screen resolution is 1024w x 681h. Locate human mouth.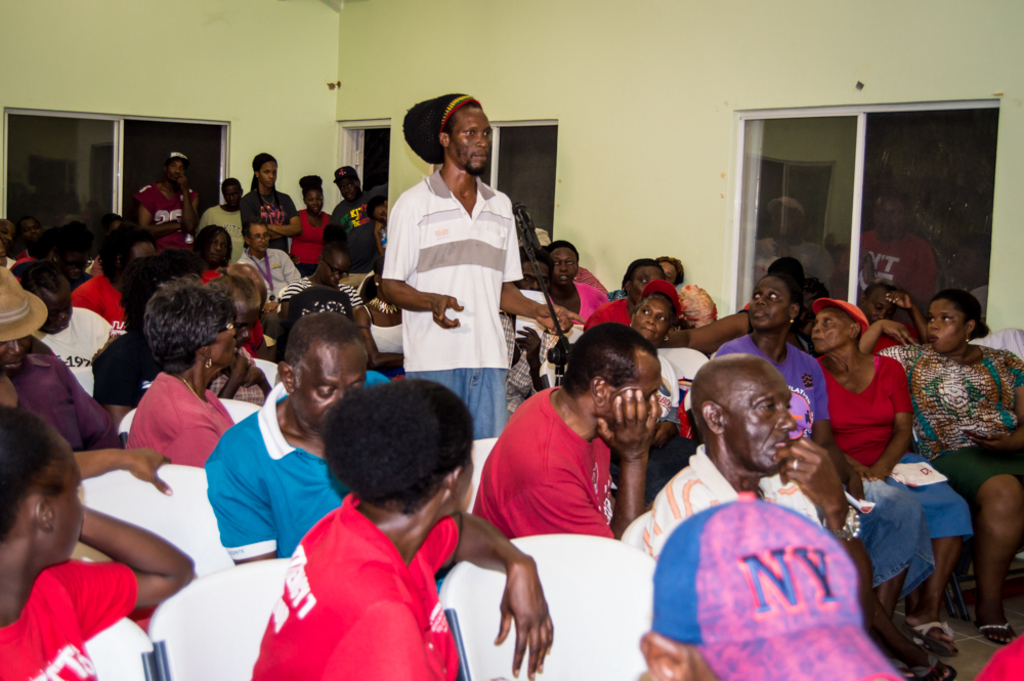
locate(812, 338, 823, 343).
